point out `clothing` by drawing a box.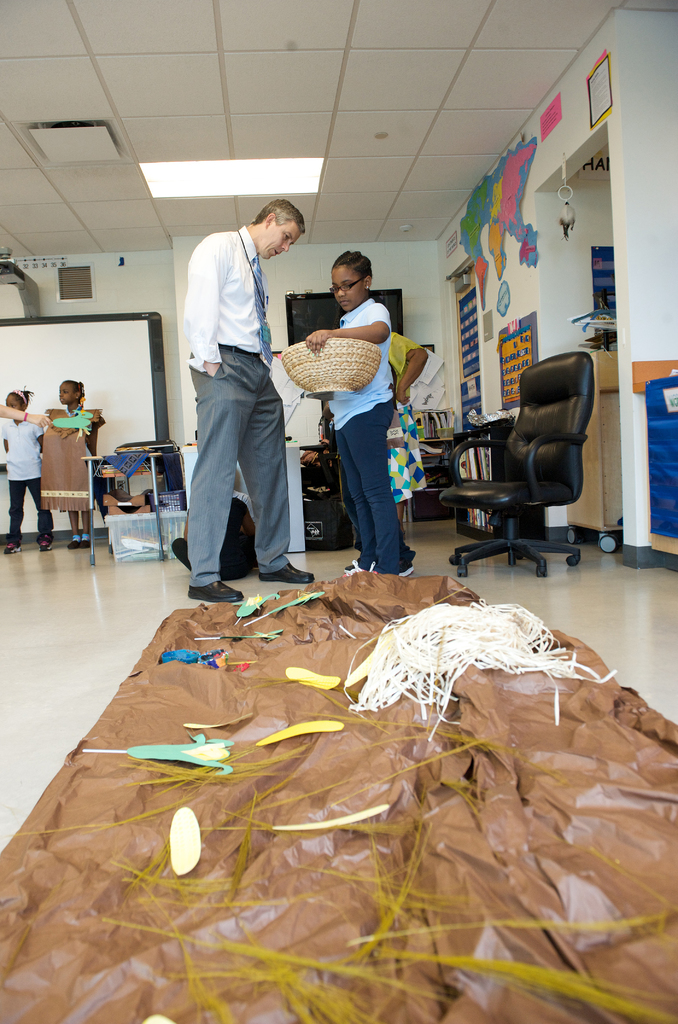
[left=63, top=409, right=92, bottom=440].
